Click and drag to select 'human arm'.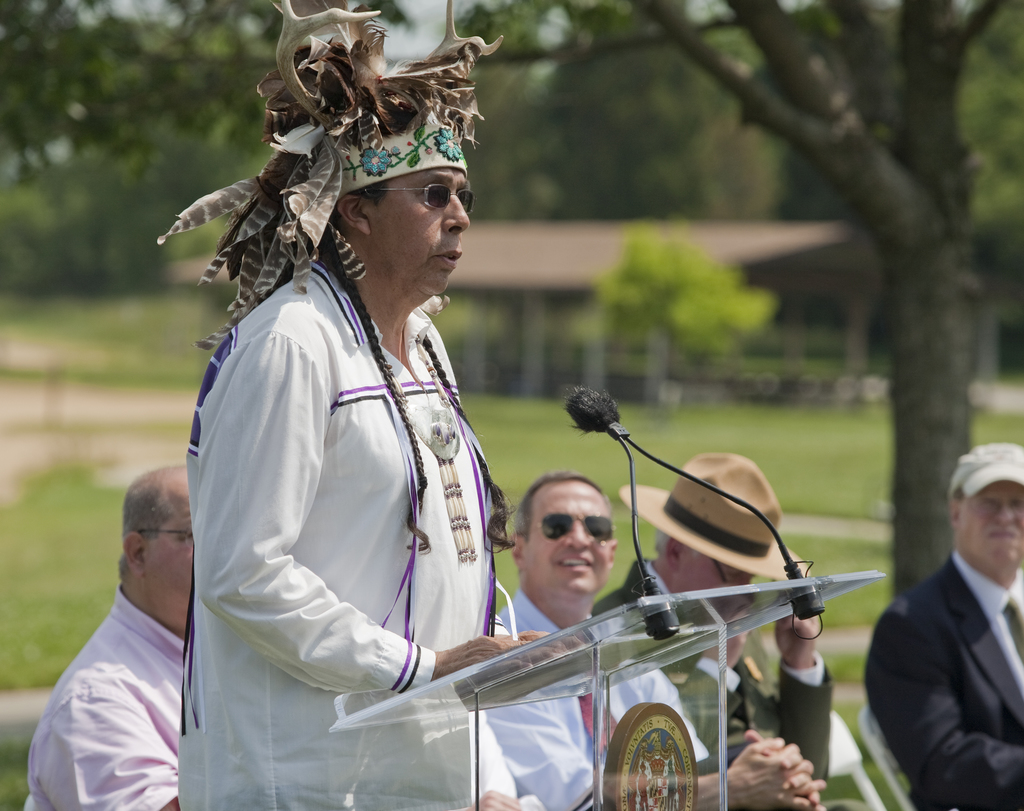
Selection: rect(862, 612, 1023, 810).
